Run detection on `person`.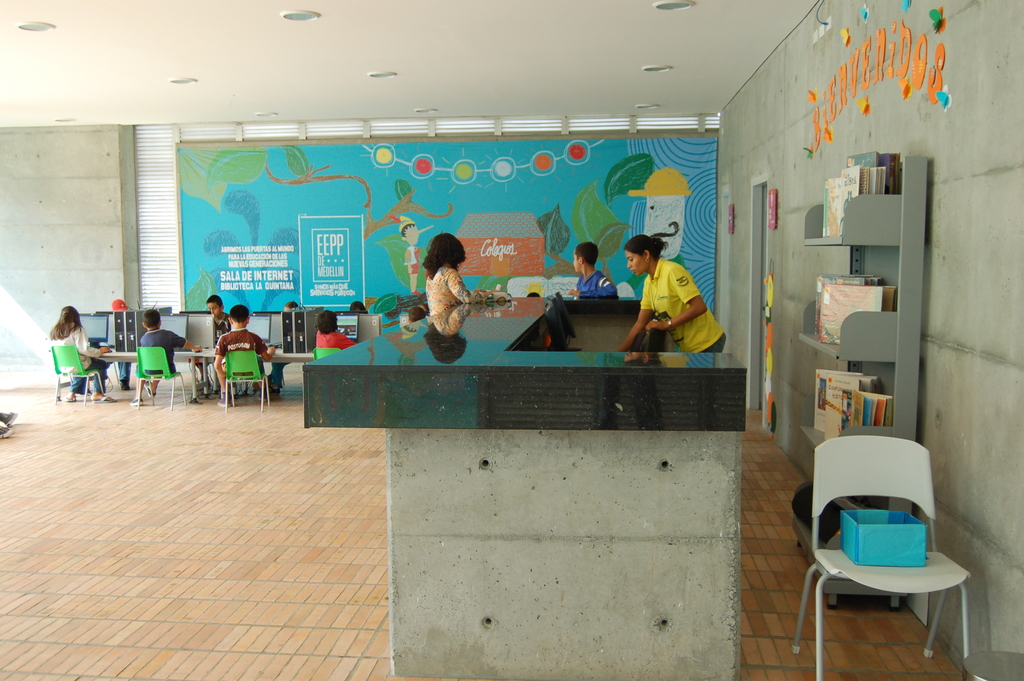
Result: bbox=[203, 293, 229, 349].
